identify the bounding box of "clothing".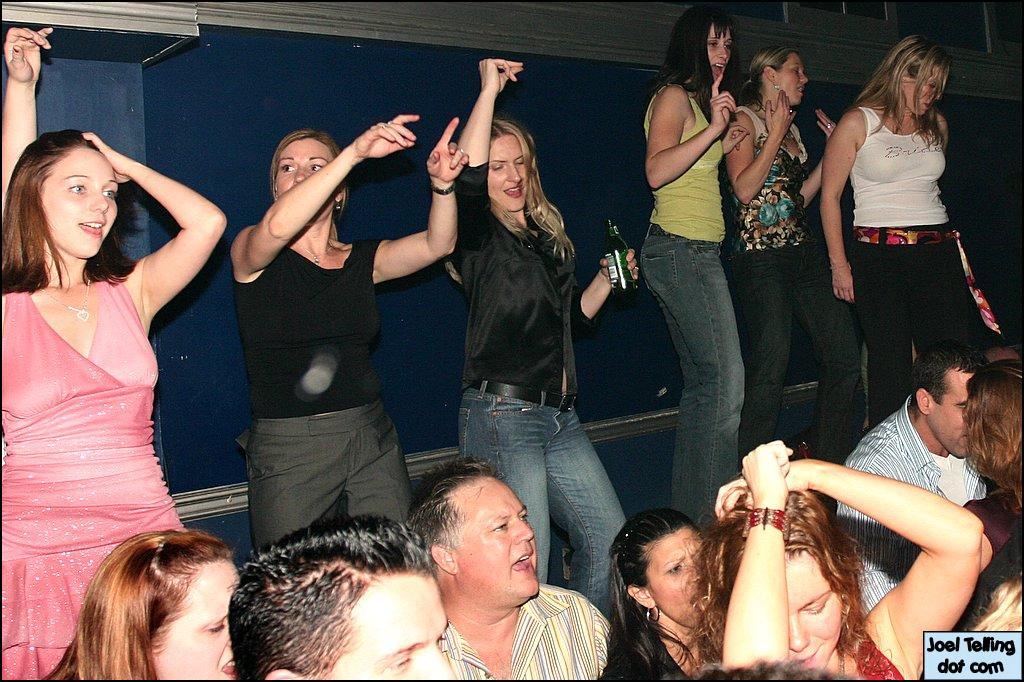
445:157:624:614.
